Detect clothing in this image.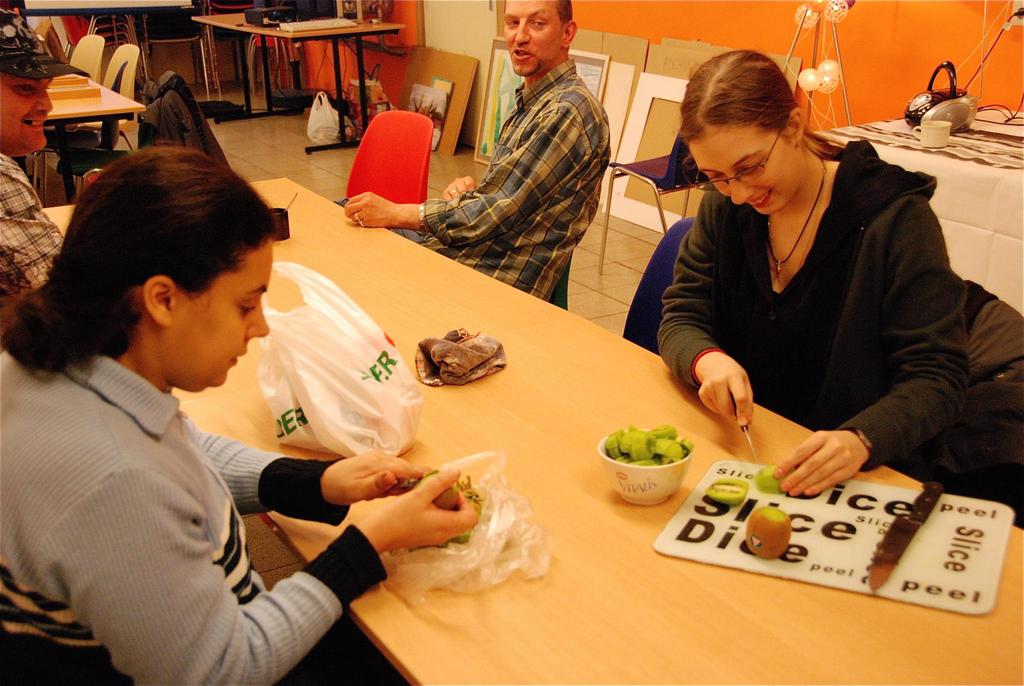
Detection: 334:61:611:299.
